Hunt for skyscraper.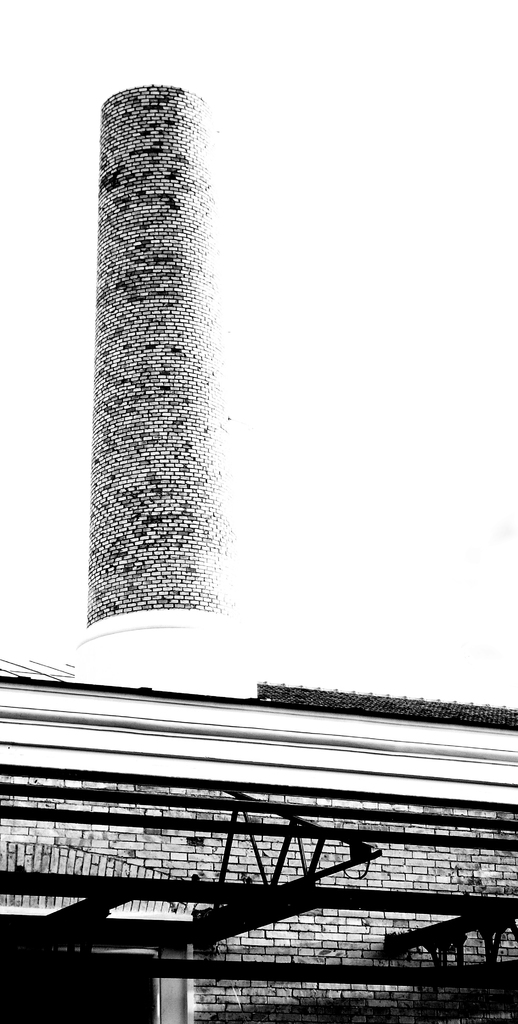
Hunted down at <box>60,48,255,643</box>.
